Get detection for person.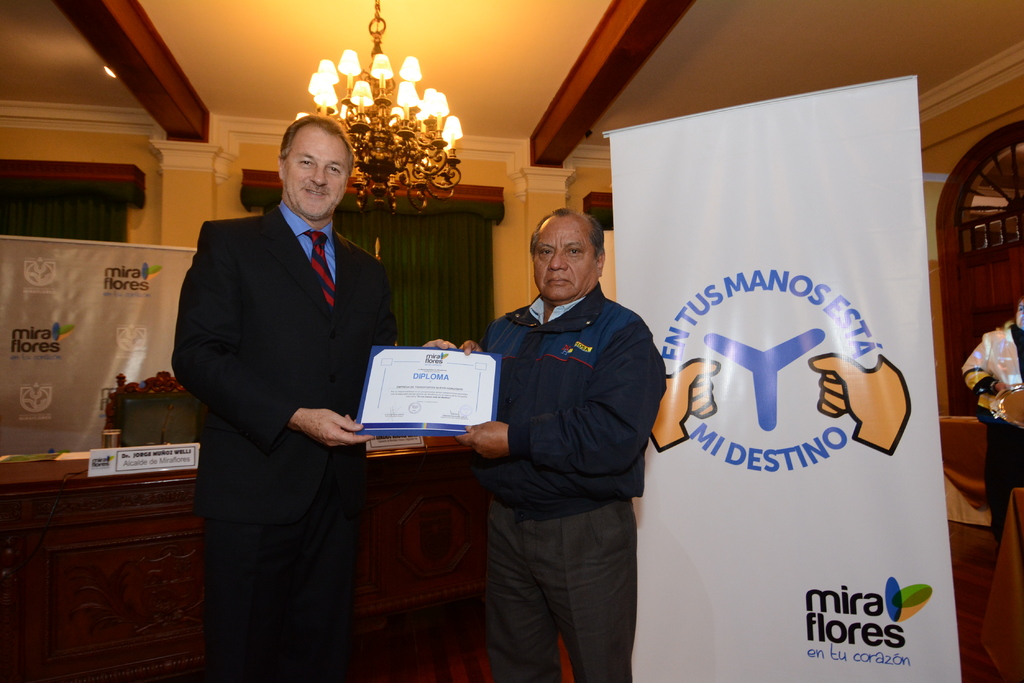
Detection: bbox(170, 115, 456, 682).
